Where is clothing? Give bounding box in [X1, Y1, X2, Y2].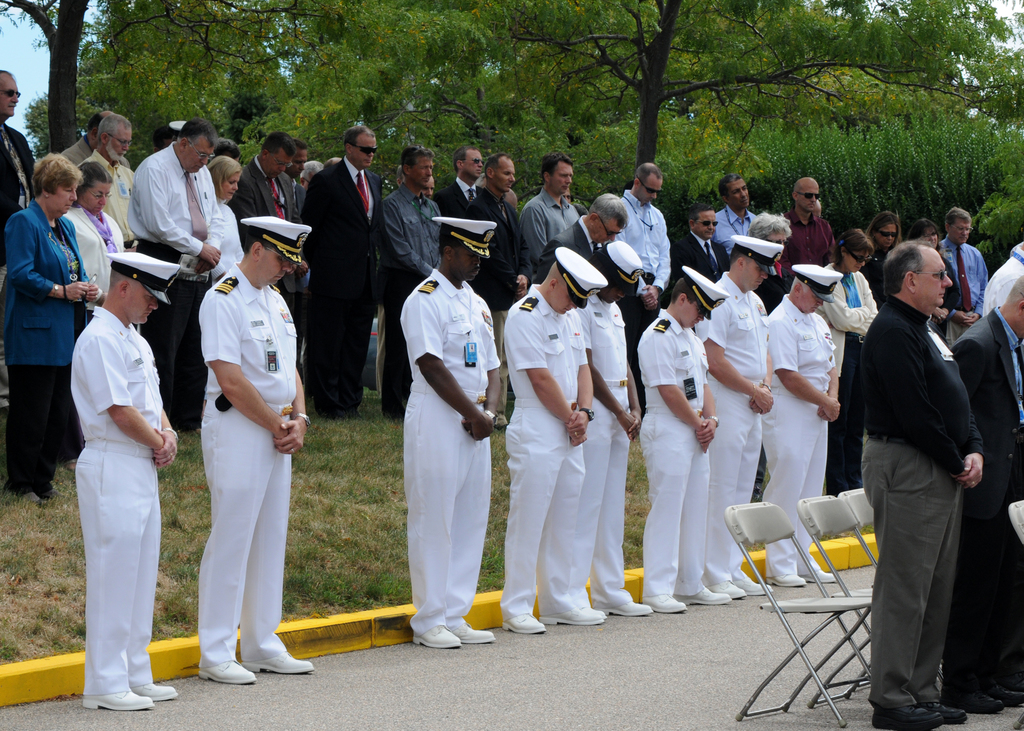
[128, 138, 227, 259].
